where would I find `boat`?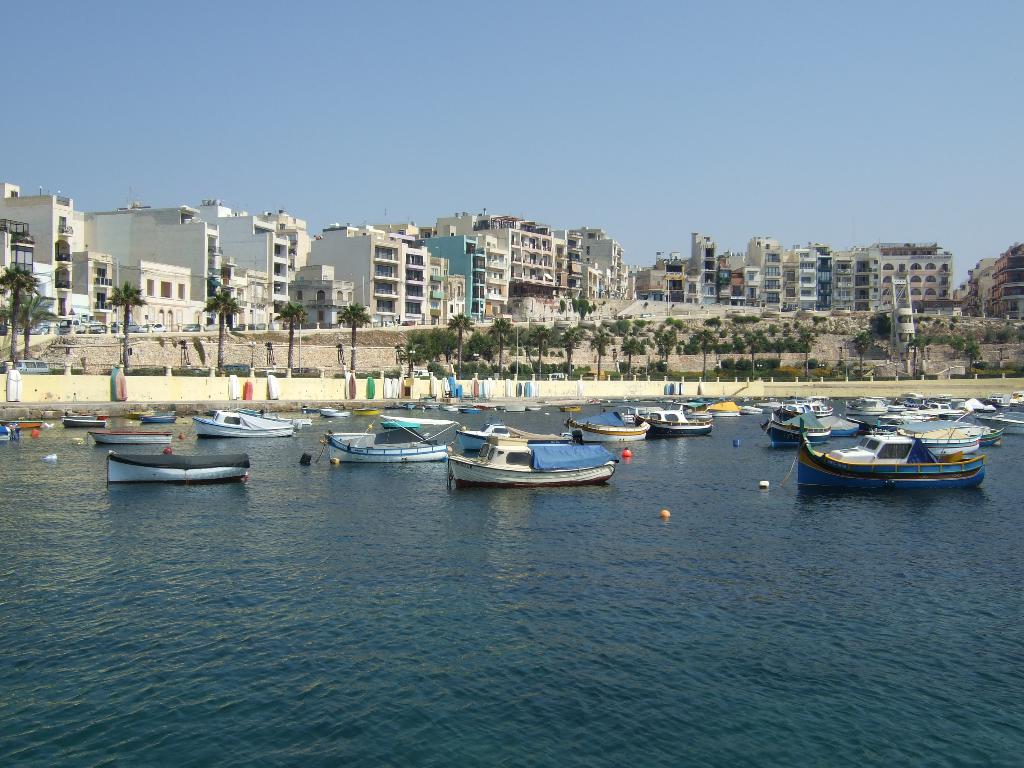
At 436 404 637 488.
